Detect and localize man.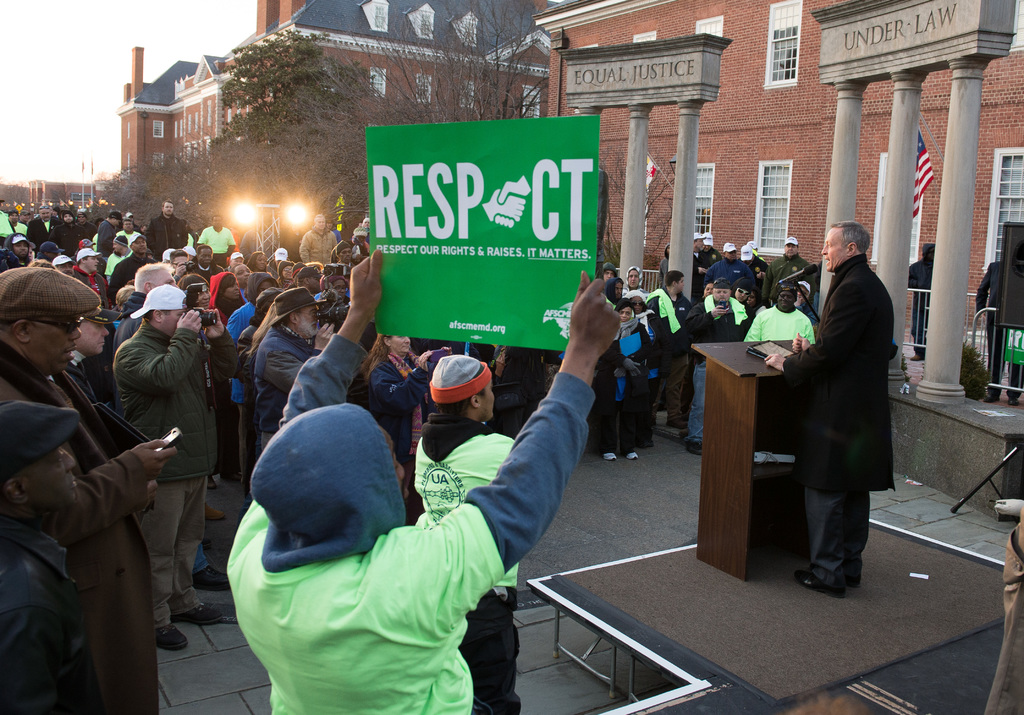
Localized at 298,214,336,267.
